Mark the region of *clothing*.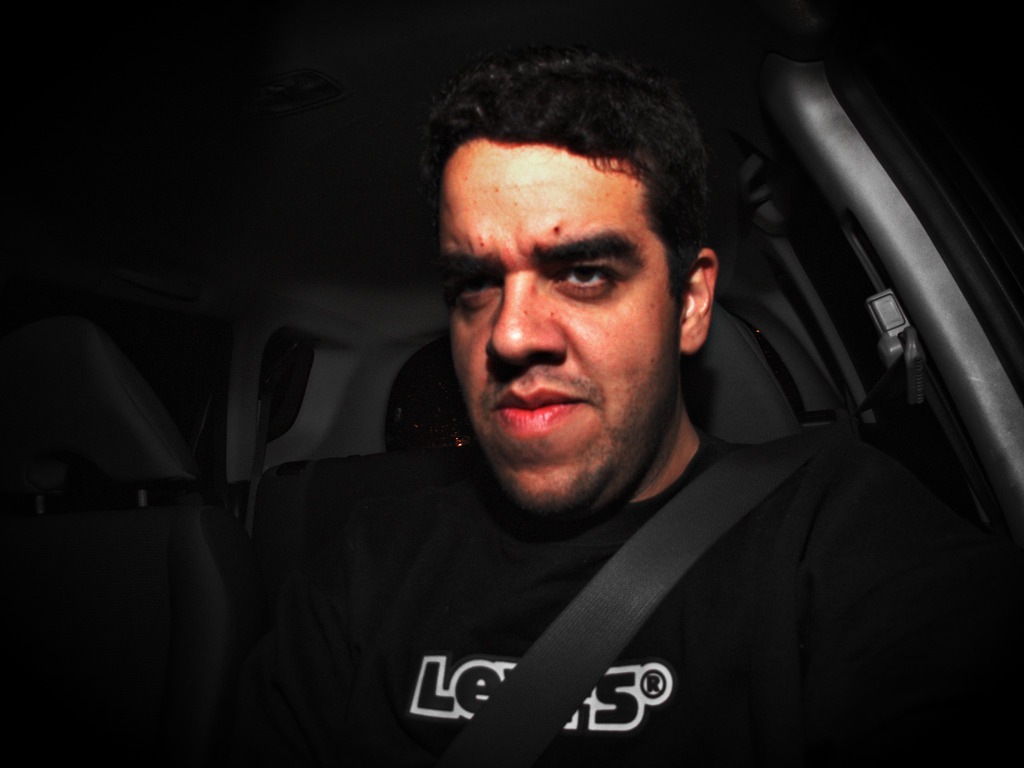
Region: crop(205, 355, 999, 755).
